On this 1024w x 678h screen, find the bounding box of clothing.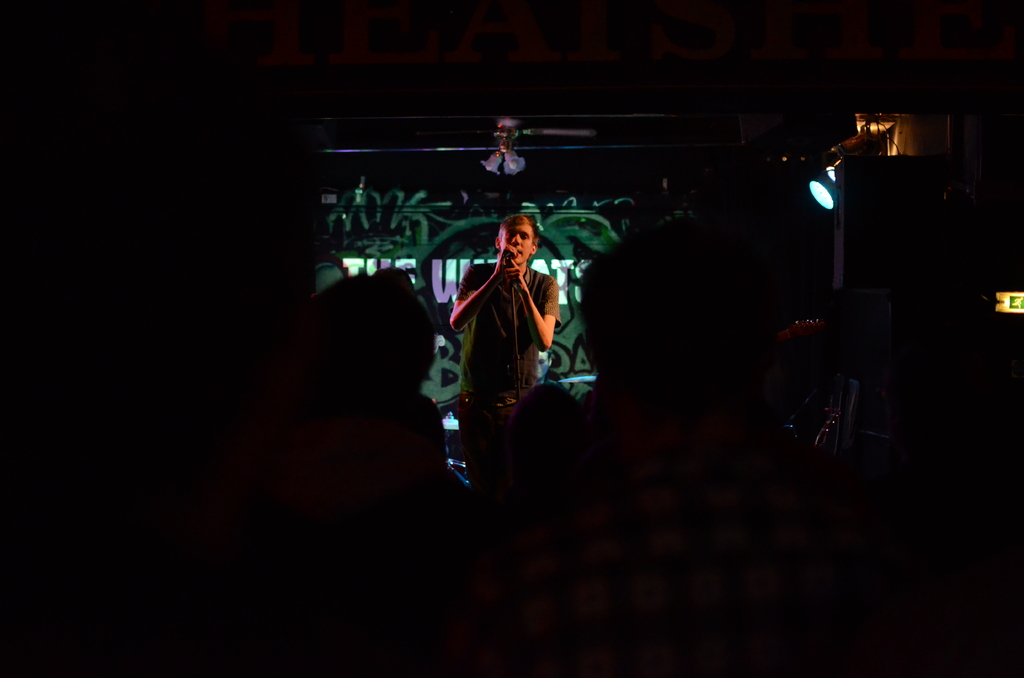
Bounding box: locate(461, 222, 564, 446).
